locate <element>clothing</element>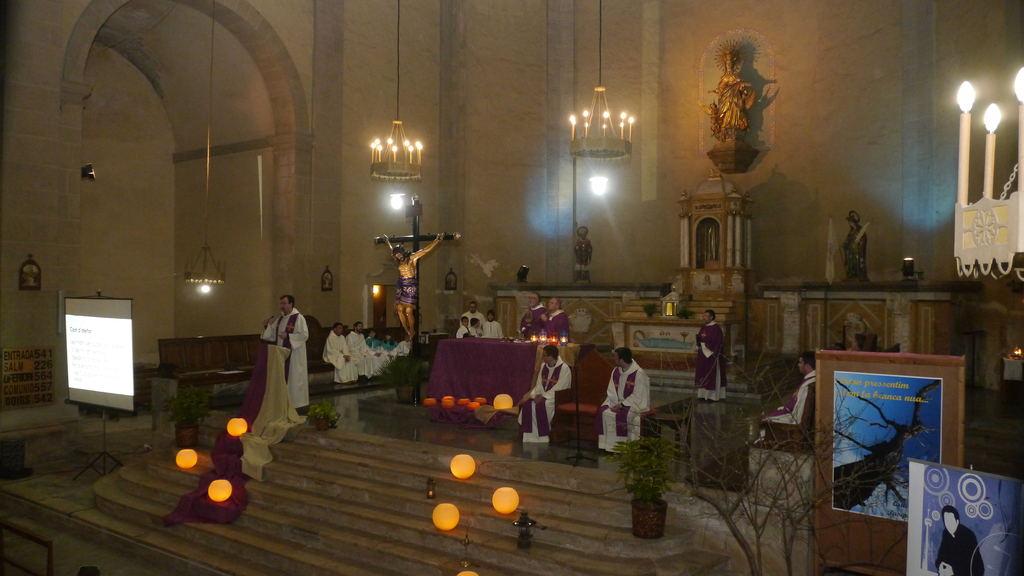
(324,332,357,381)
